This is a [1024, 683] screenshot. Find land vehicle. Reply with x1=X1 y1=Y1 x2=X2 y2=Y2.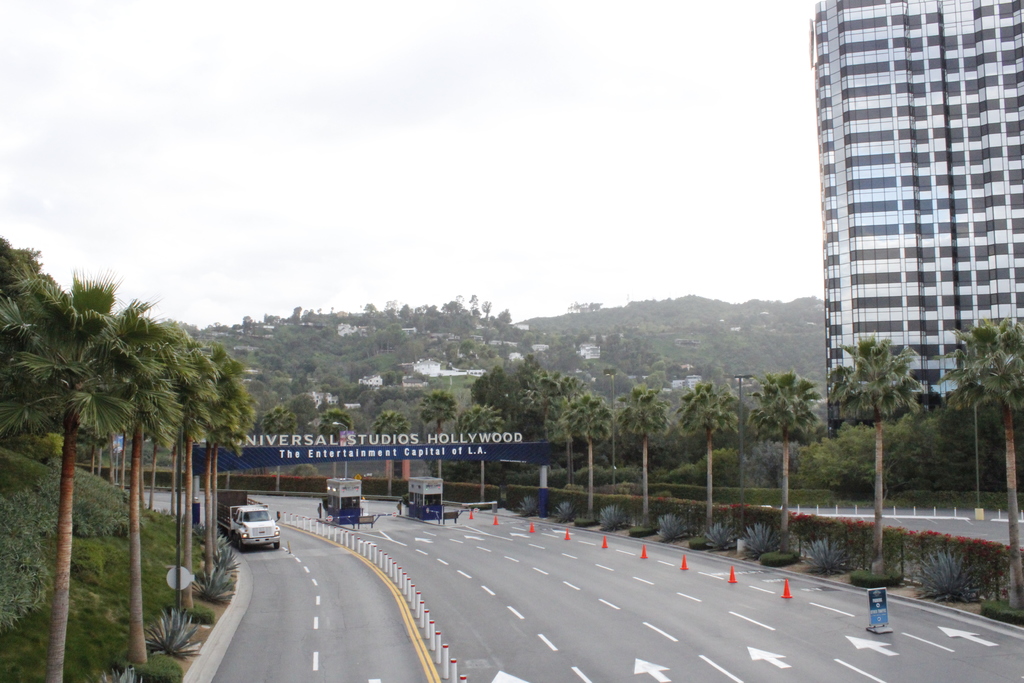
x1=216 y1=489 x2=281 y2=550.
